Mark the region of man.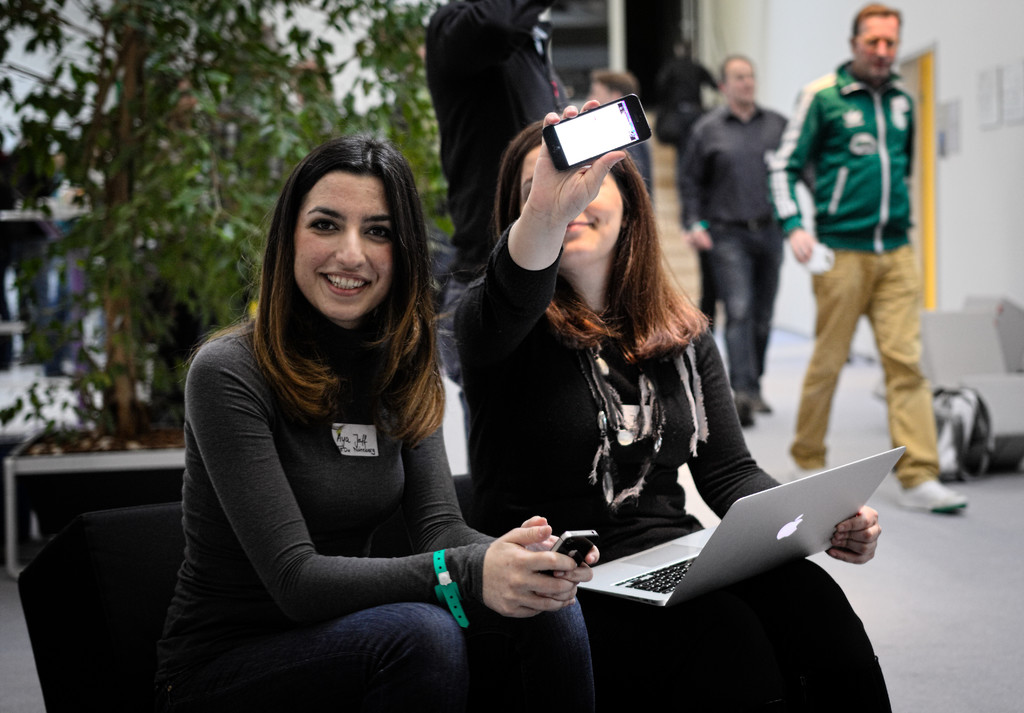
Region: {"x1": 770, "y1": 8, "x2": 943, "y2": 509}.
